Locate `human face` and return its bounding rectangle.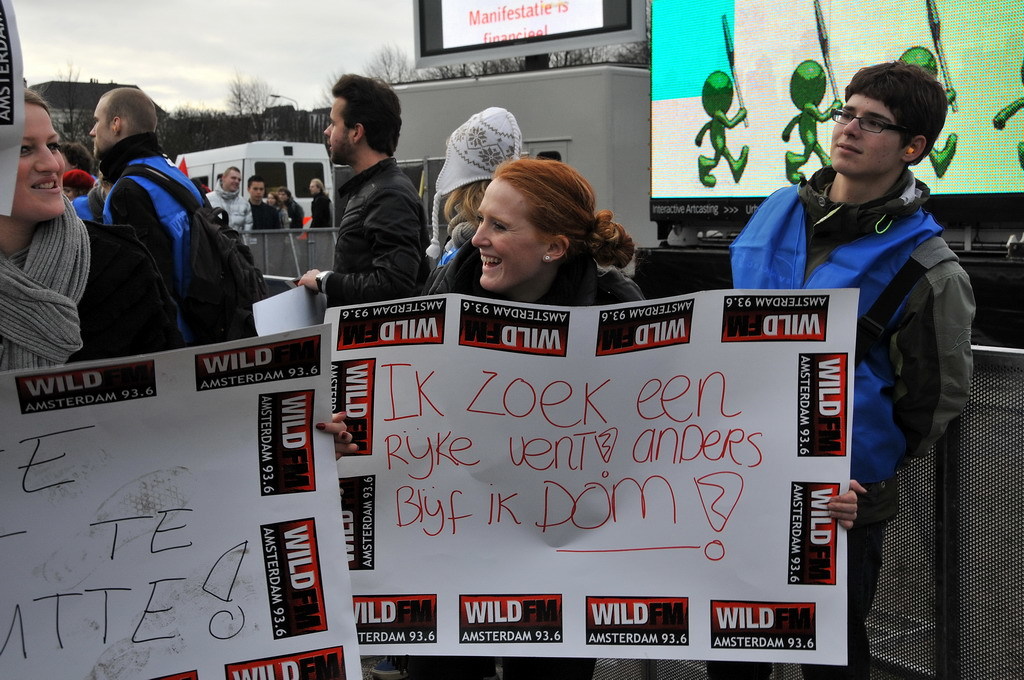
322,97,350,166.
